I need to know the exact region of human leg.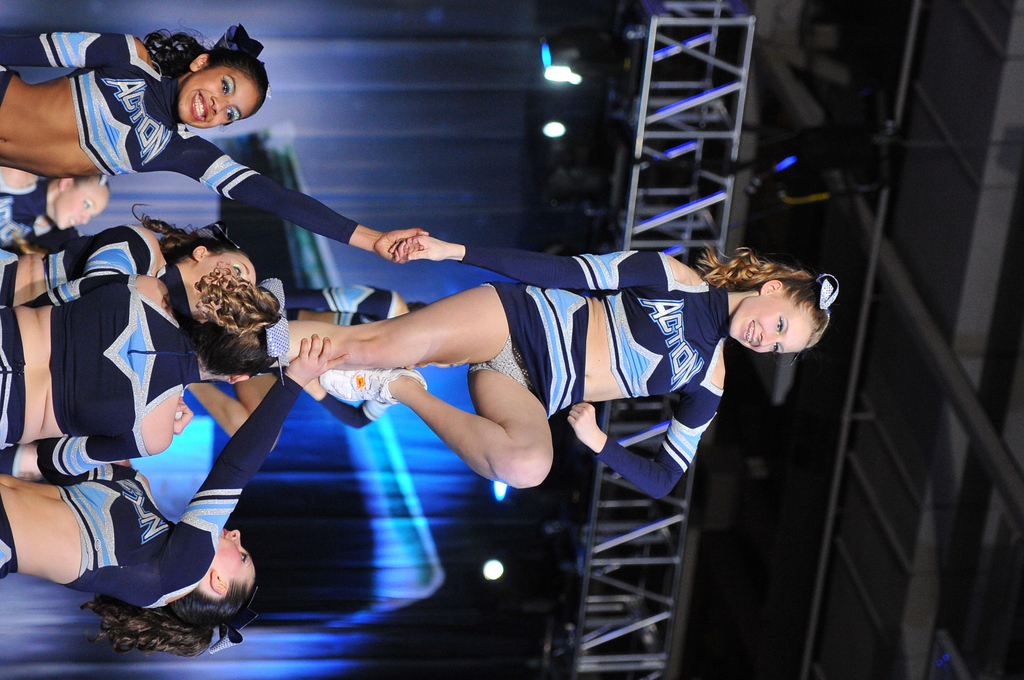
Region: x1=280, y1=277, x2=519, y2=366.
